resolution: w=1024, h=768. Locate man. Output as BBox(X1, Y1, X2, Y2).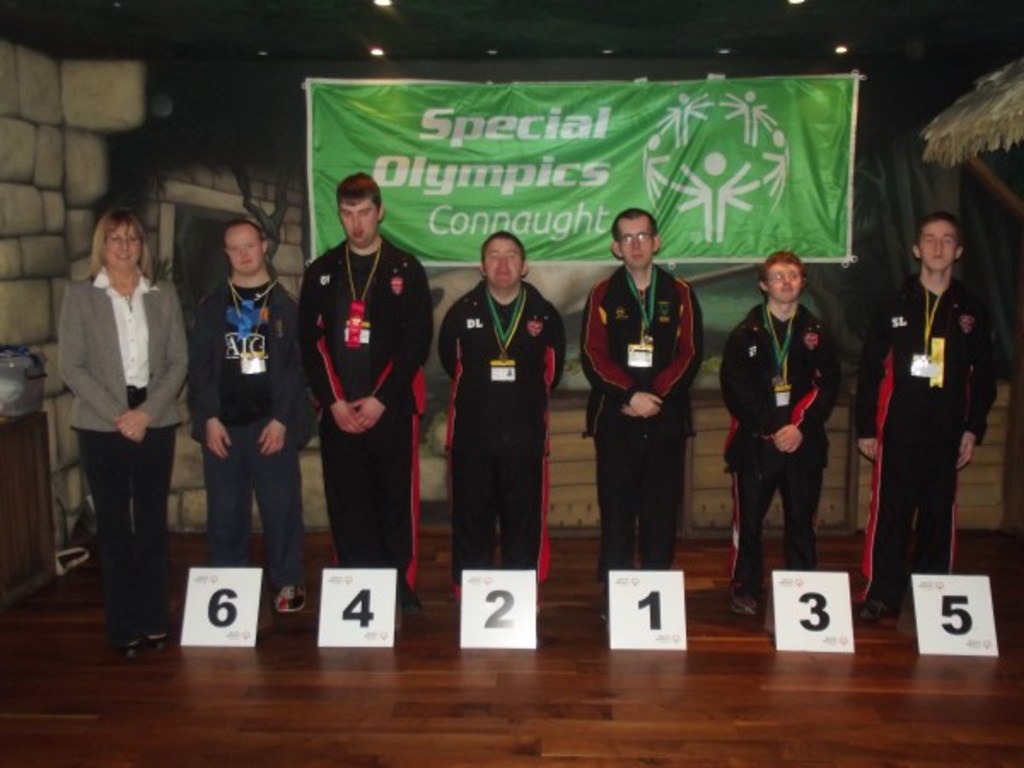
BBox(179, 215, 304, 628).
